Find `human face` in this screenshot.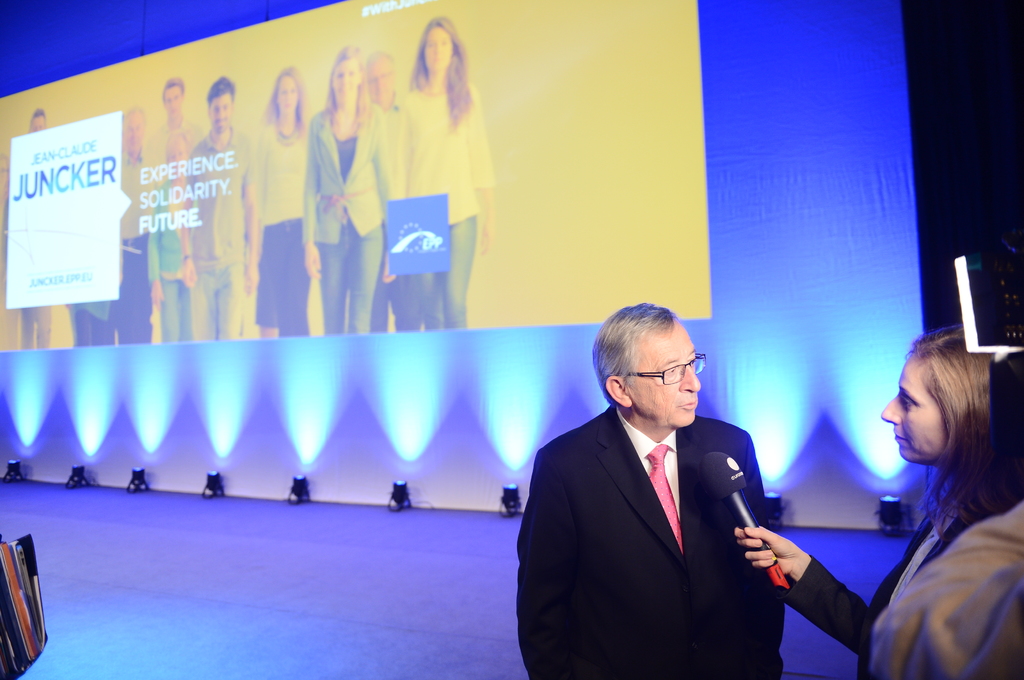
The bounding box for `human face` is x1=206 y1=90 x2=235 y2=130.
